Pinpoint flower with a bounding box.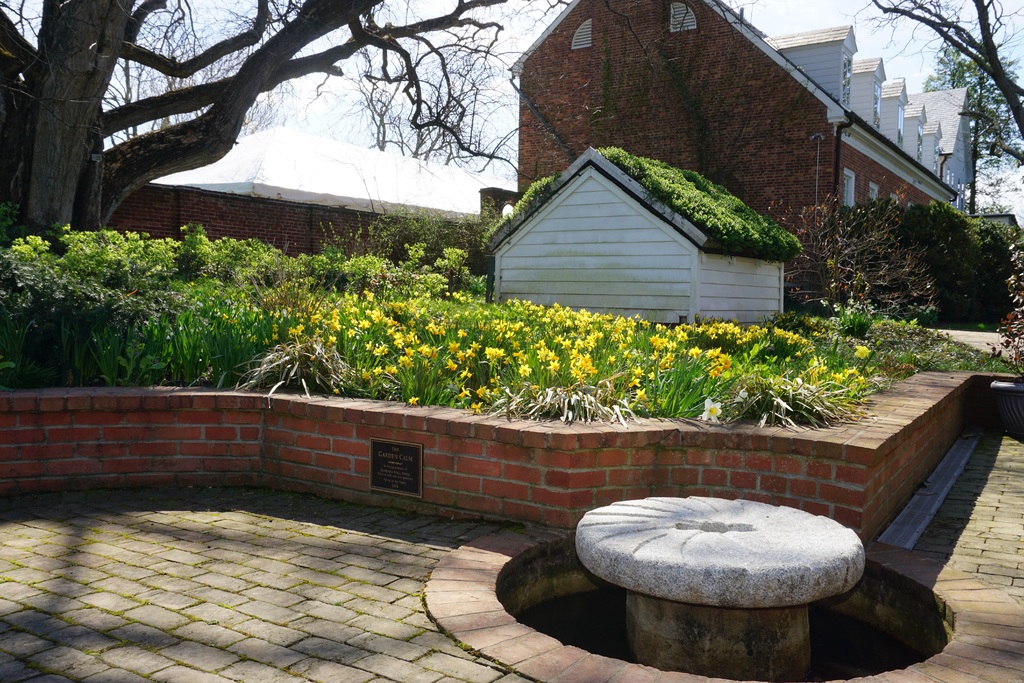
bbox(407, 395, 419, 404).
